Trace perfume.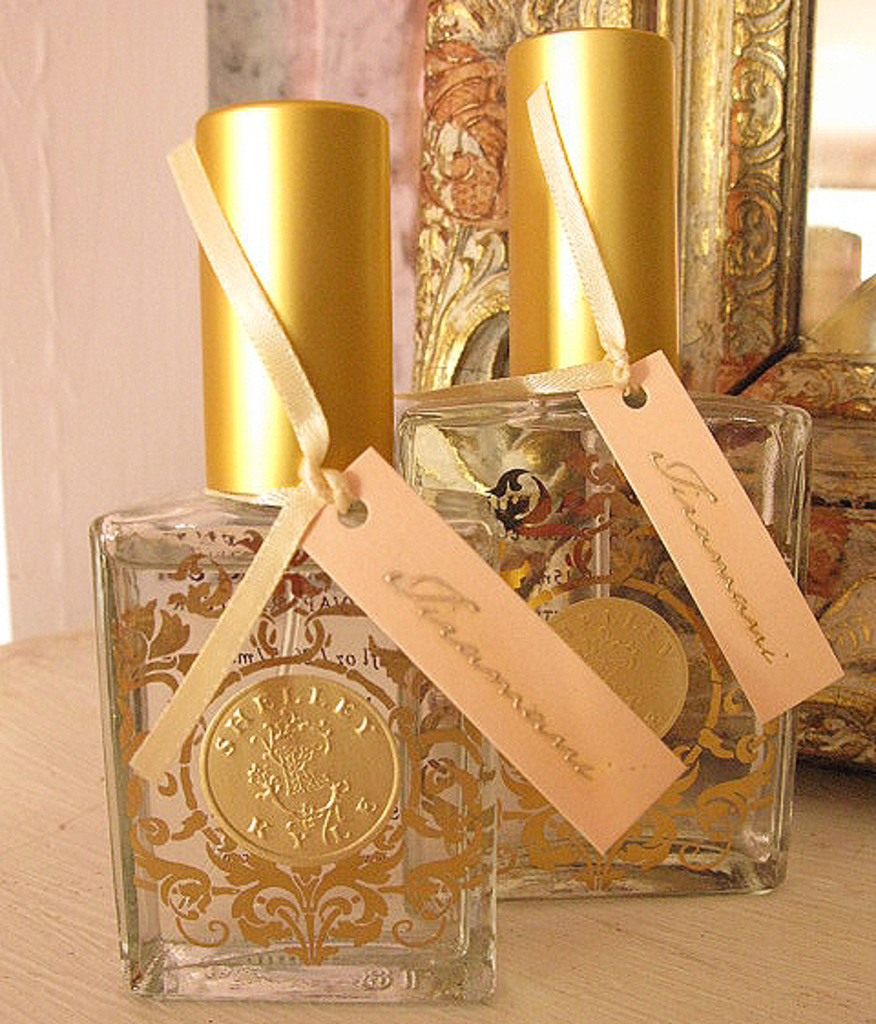
Traced to (x1=86, y1=93, x2=516, y2=1009).
